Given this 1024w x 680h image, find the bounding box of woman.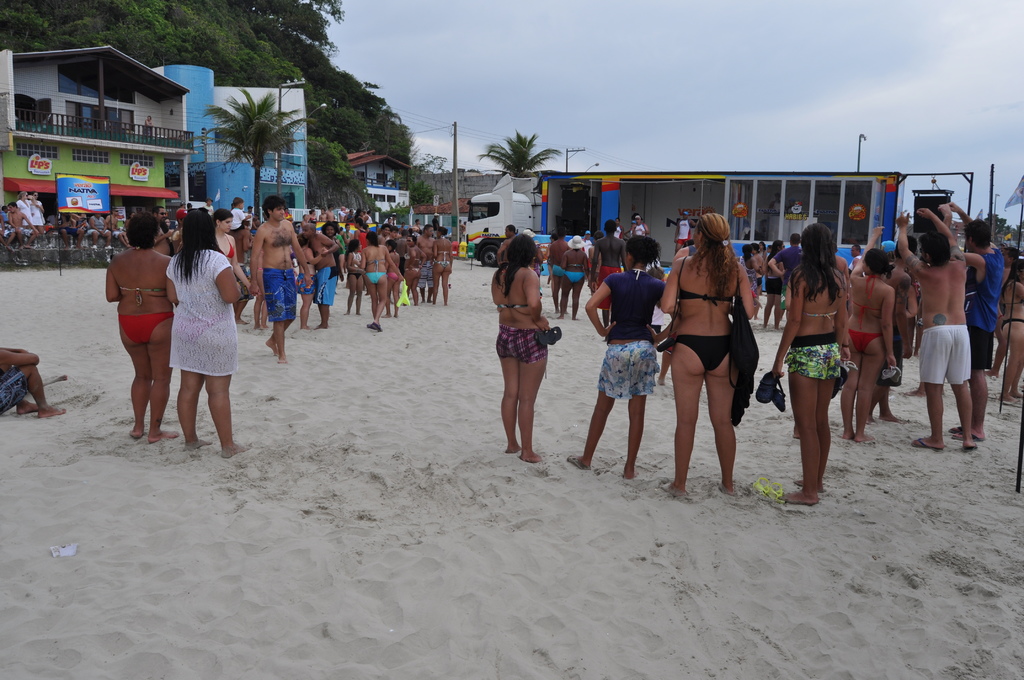
x1=357 y1=211 x2=362 y2=224.
